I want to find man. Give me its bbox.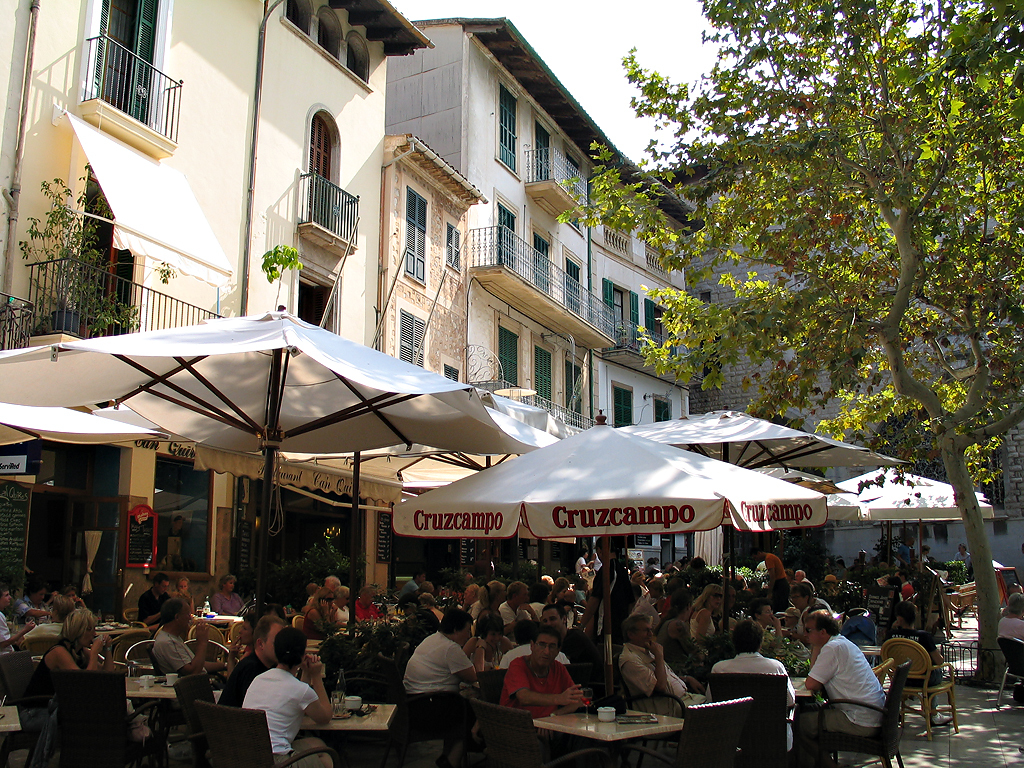
794:570:816:592.
